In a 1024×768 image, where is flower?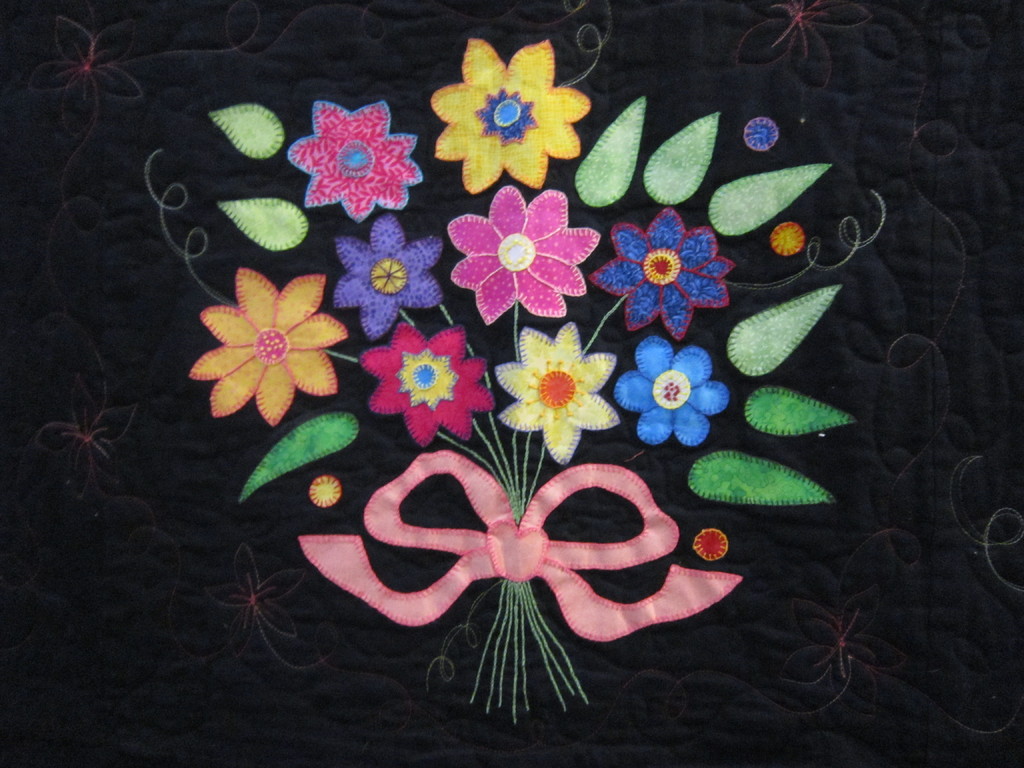
region(491, 317, 623, 466).
